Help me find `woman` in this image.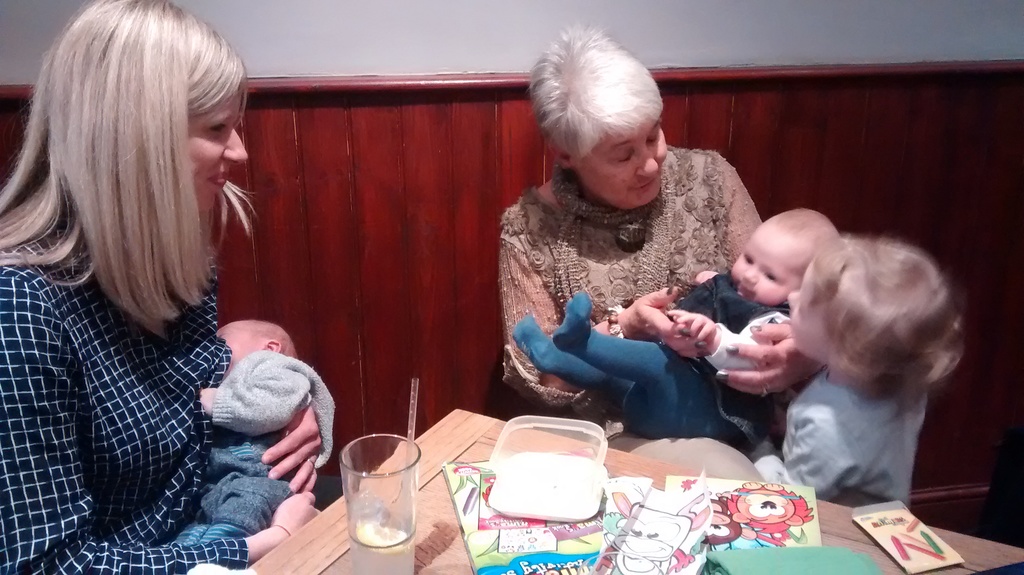
Found it: [left=0, top=0, right=290, bottom=552].
